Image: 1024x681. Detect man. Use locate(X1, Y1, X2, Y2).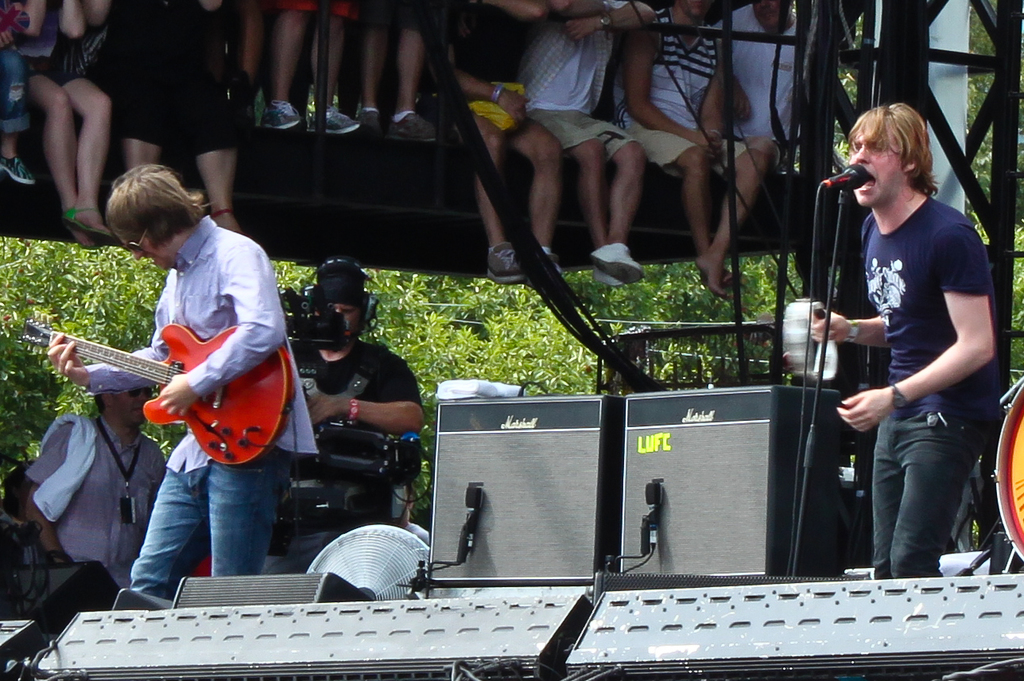
locate(517, 0, 659, 283).
